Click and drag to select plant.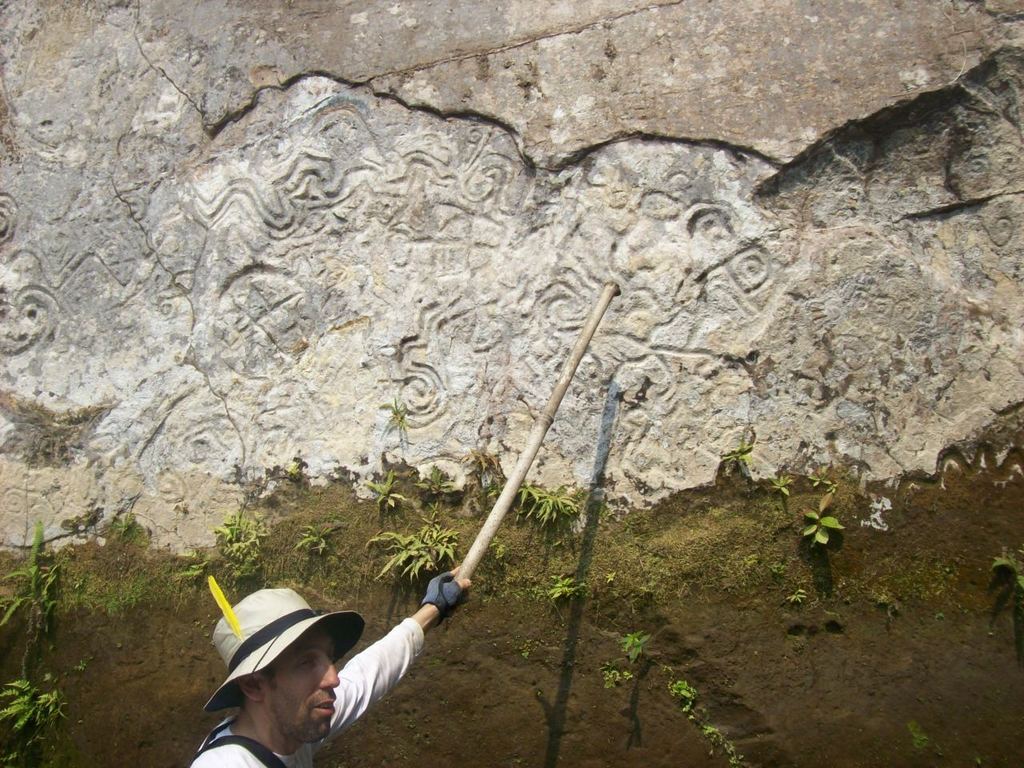
Selection: [770, 473, 790, 495].
